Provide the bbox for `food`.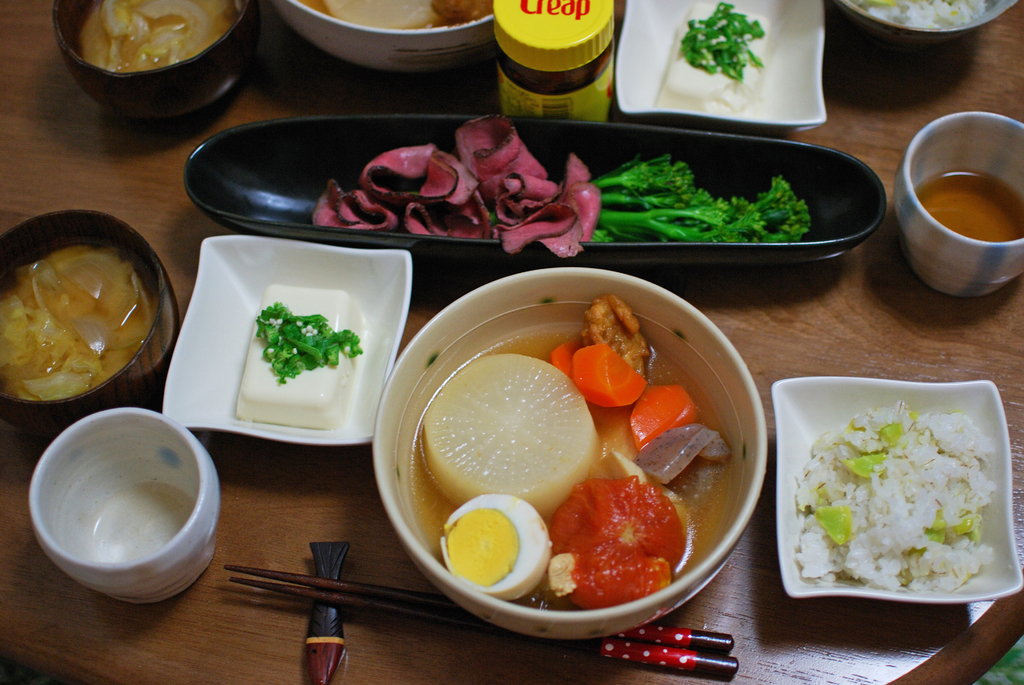
BBox(541, 471, 688, 608).
